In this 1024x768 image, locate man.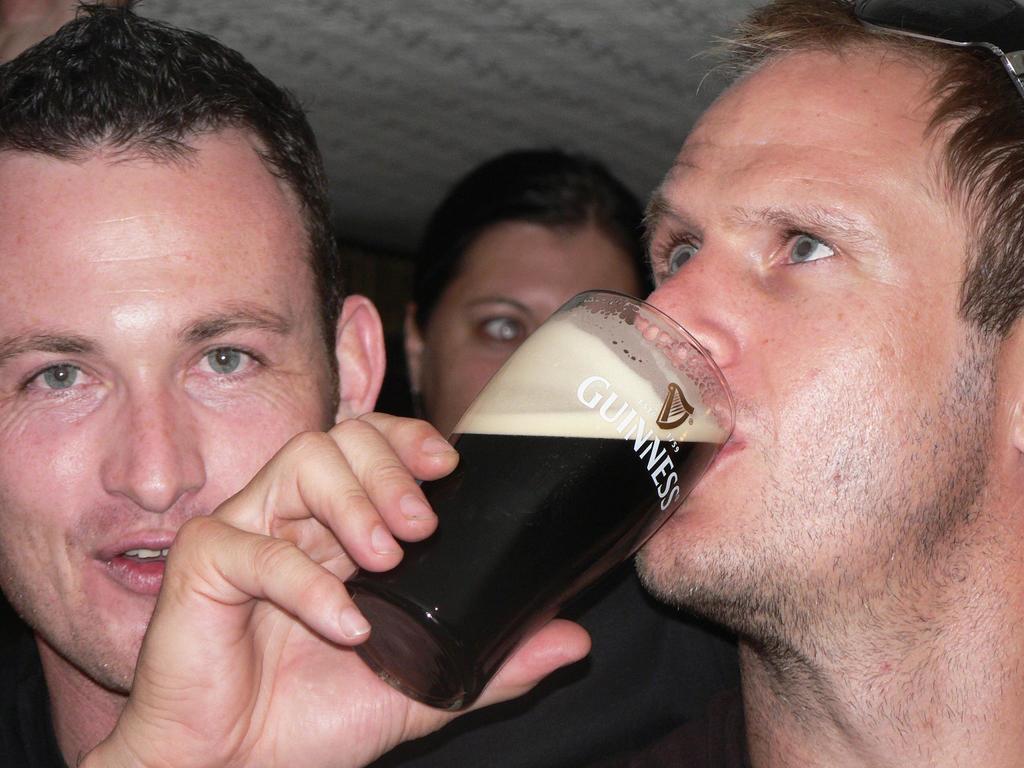
Bounding box: 74/0/1023/767.
